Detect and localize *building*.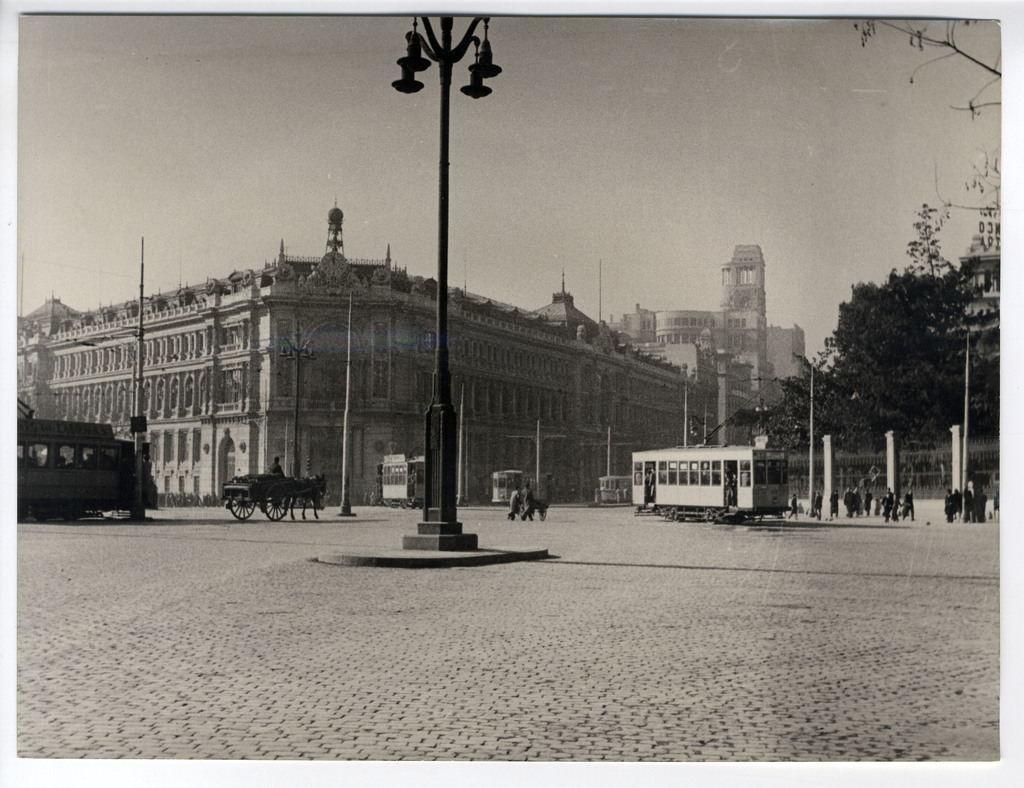
Localized at [605, 241, 780, 440].
